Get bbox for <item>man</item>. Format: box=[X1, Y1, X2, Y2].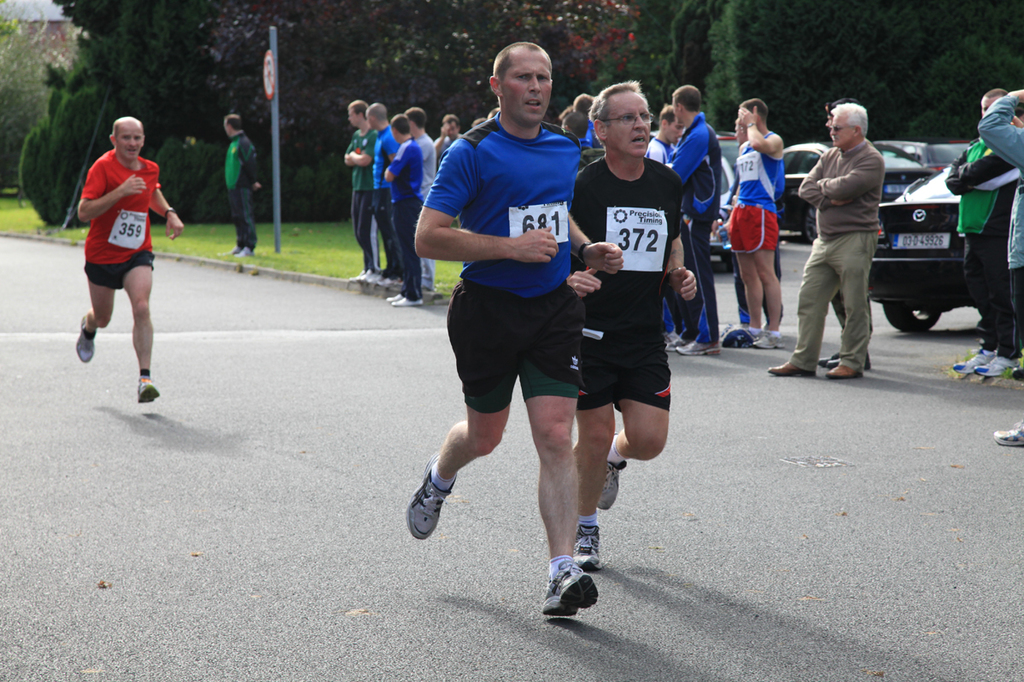
box=[728, 95, 786, 356].
